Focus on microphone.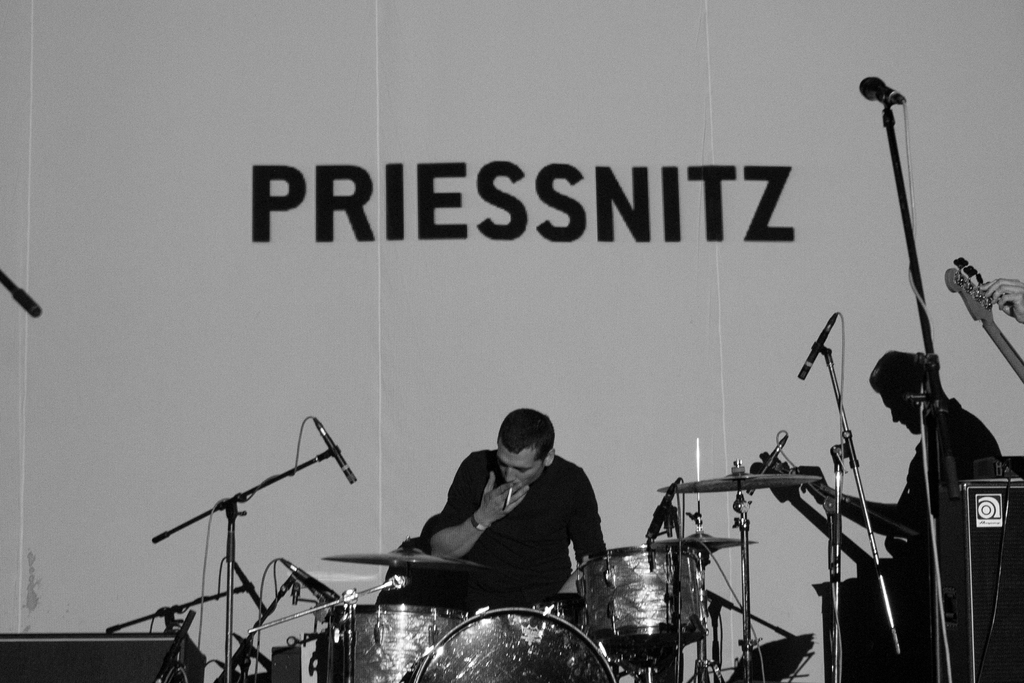
Focused at <box>852,72,915,113</box>.
